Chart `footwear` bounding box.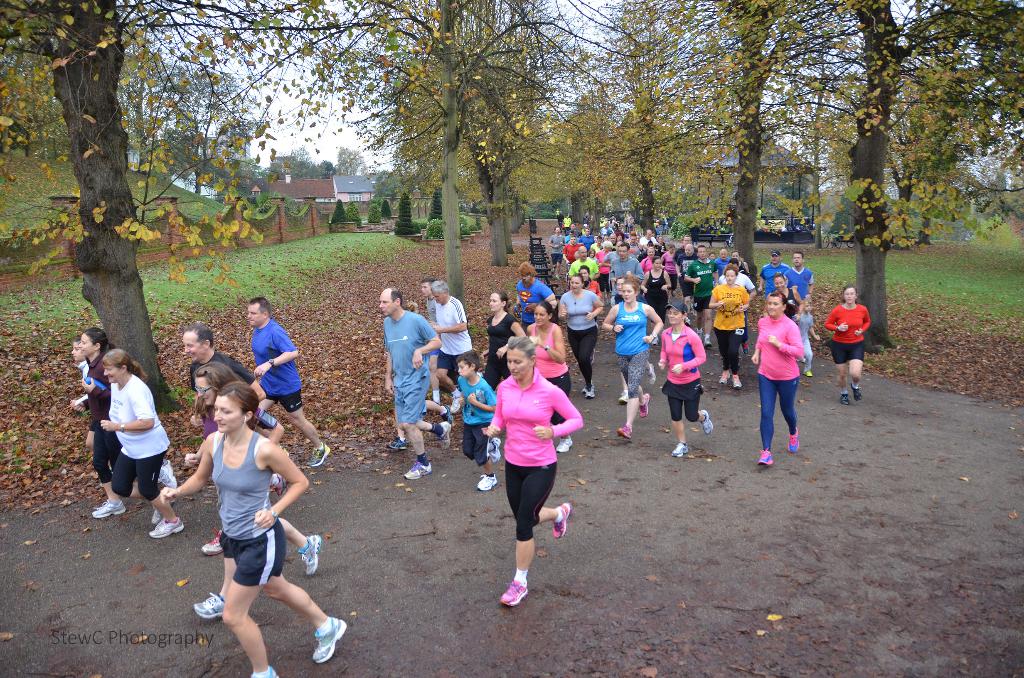
Charted: BBox(719, 369, 733, 387).
